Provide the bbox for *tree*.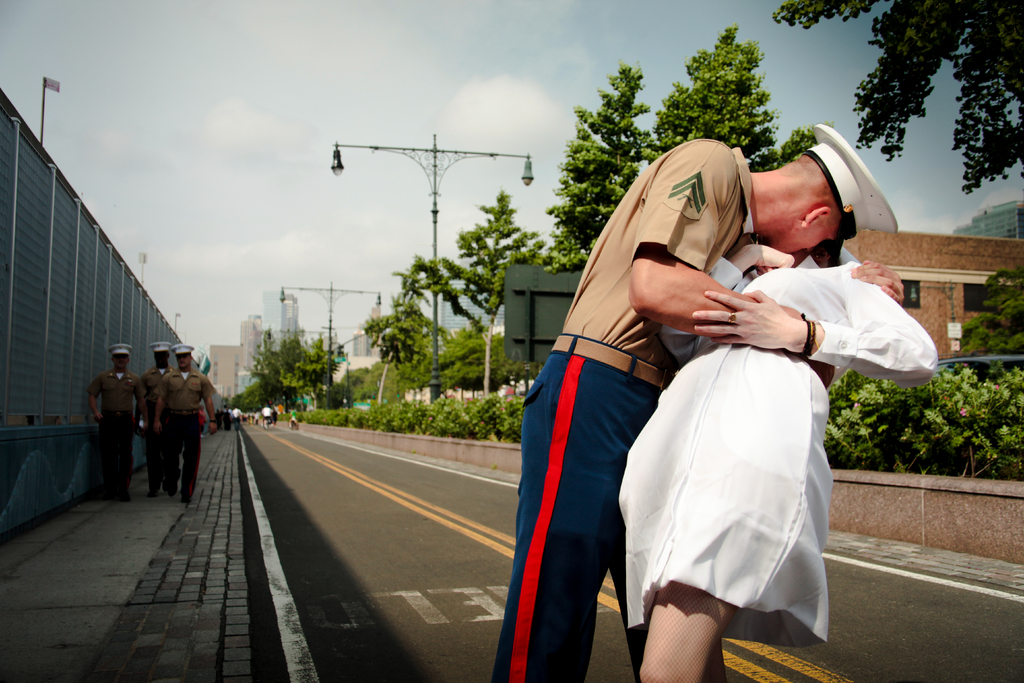
(429, 325, 501, 393).
